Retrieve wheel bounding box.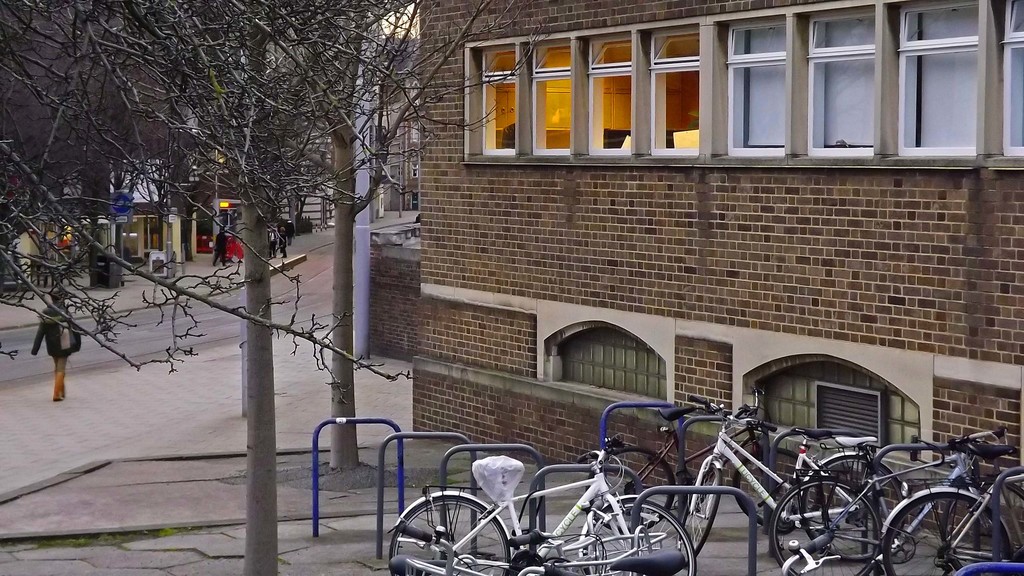
Bounding box: box=[676, 457, 728, 566].
